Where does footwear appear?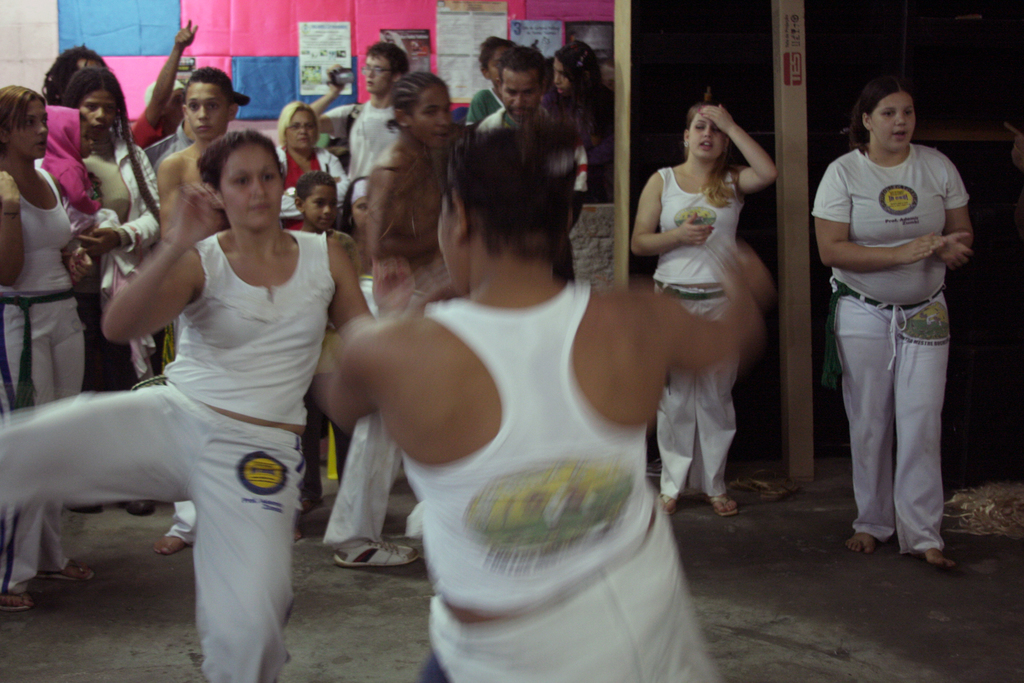
Appears at bbox=[36, 561, 95, 582].
